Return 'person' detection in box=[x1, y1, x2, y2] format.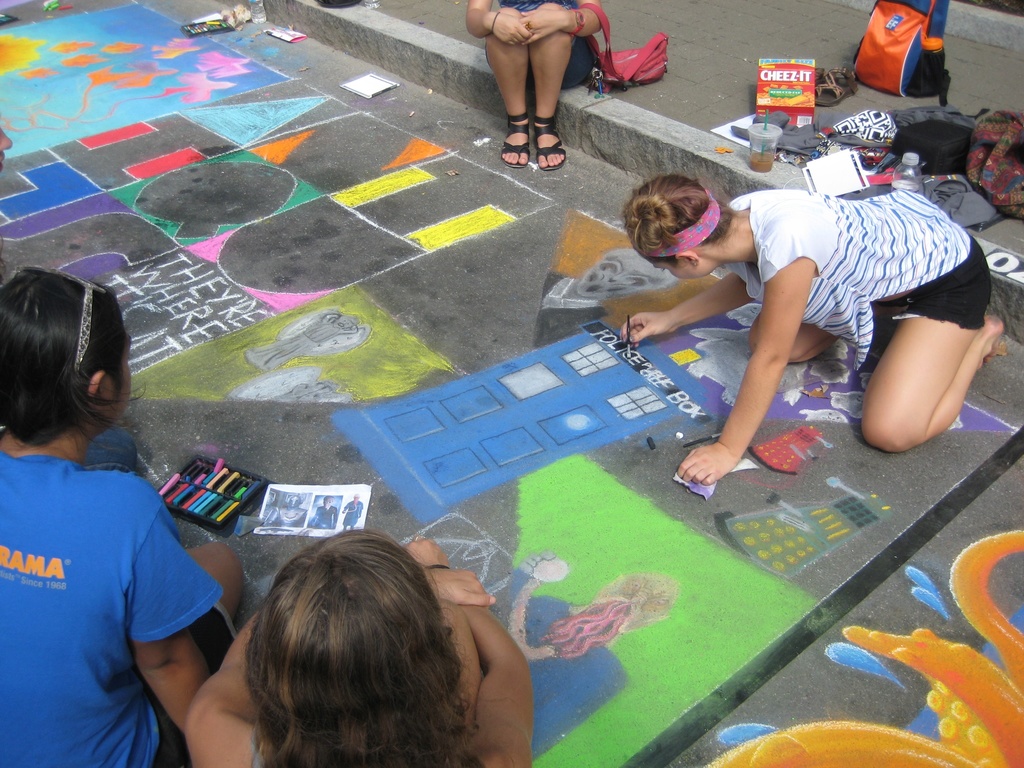
box=[464, 0, 602, 169].
